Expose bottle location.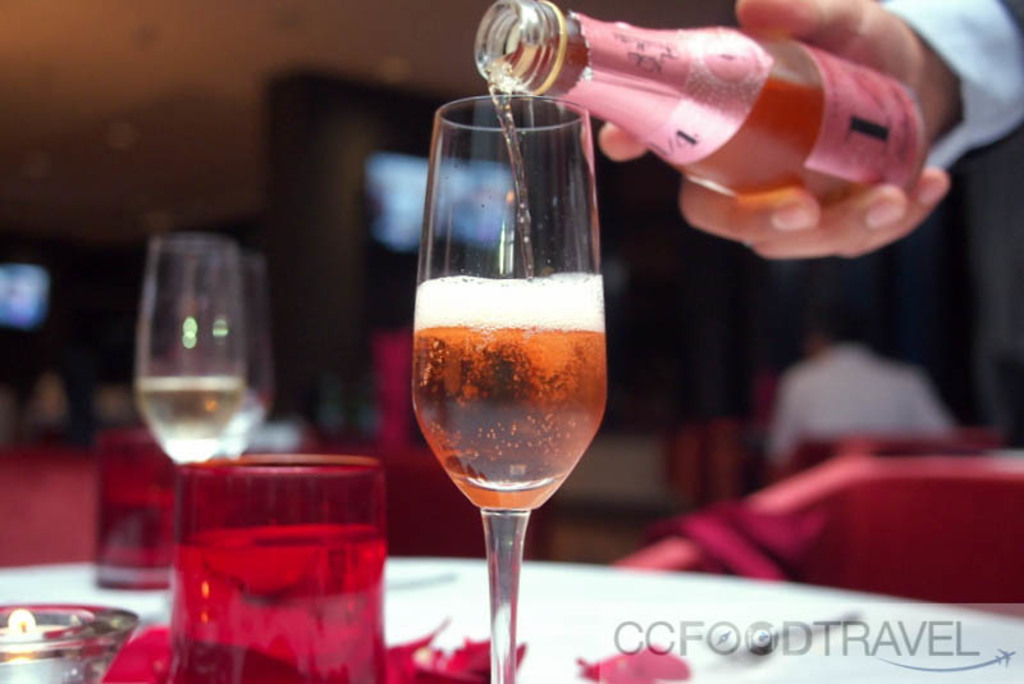
Exposed at [472,0,931,224].
